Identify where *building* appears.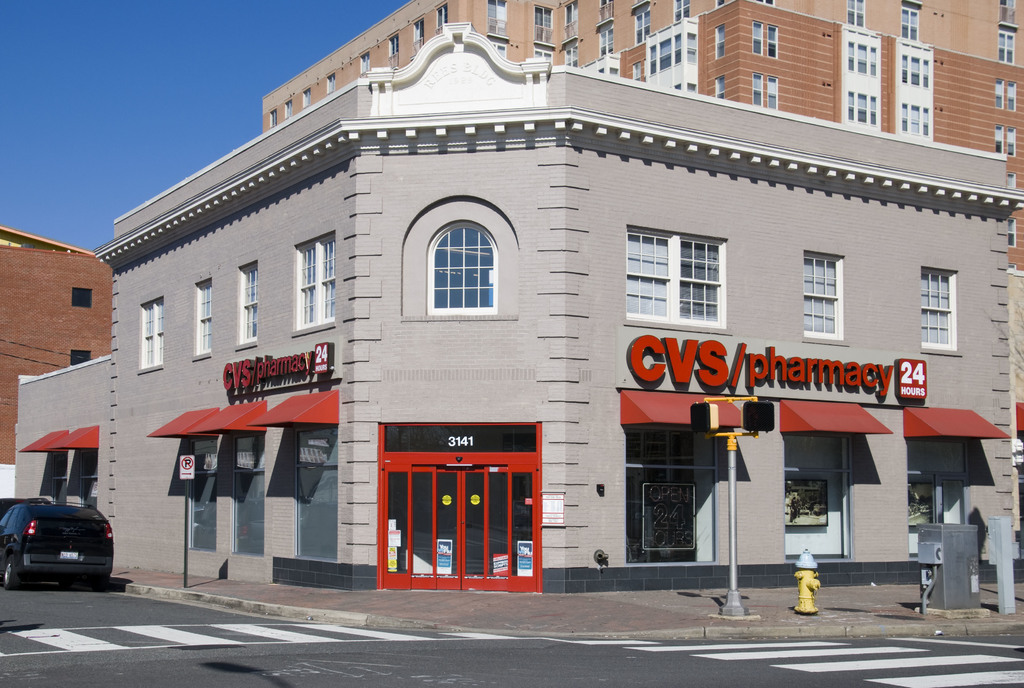
Appears at left=17, top=22, right=1021, bottom=594.
